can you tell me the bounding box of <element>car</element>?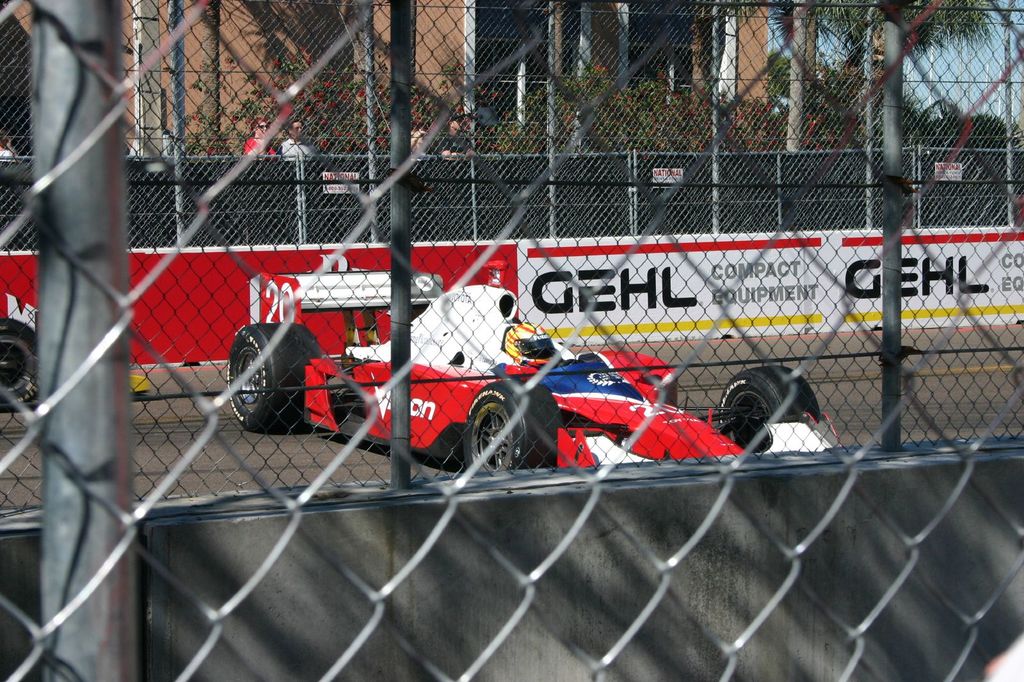
{"left": 225, "top": 262, "right": 845, "bottom": 472}.
